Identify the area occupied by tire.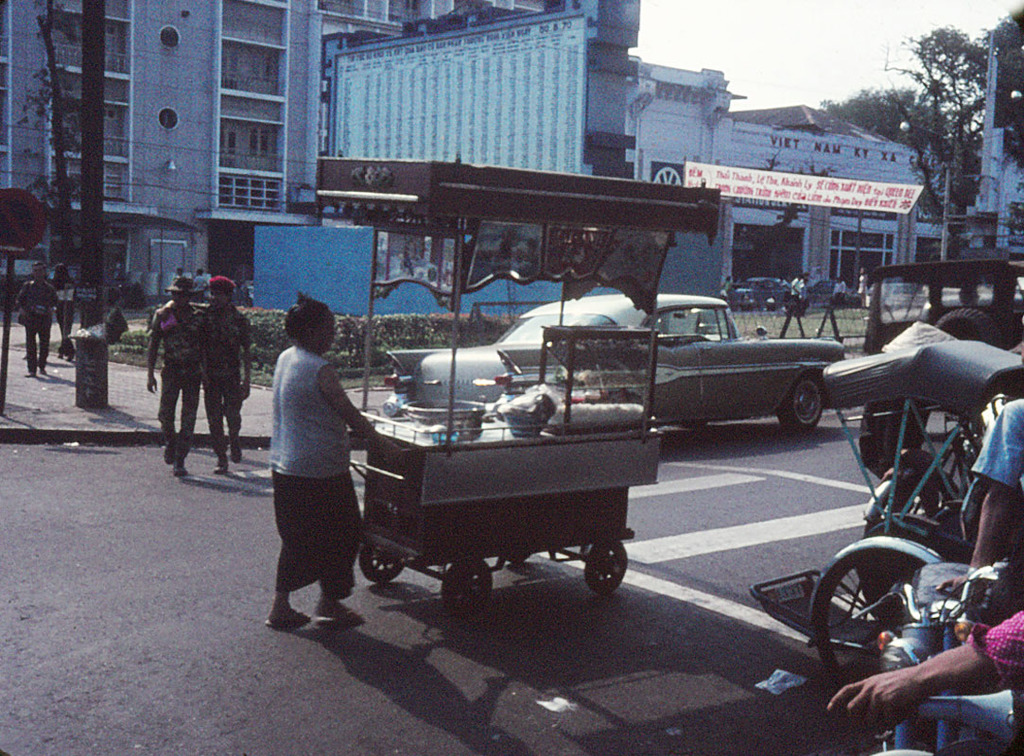
Area: [x1=780, y1=376, x2=824, y2=436].
